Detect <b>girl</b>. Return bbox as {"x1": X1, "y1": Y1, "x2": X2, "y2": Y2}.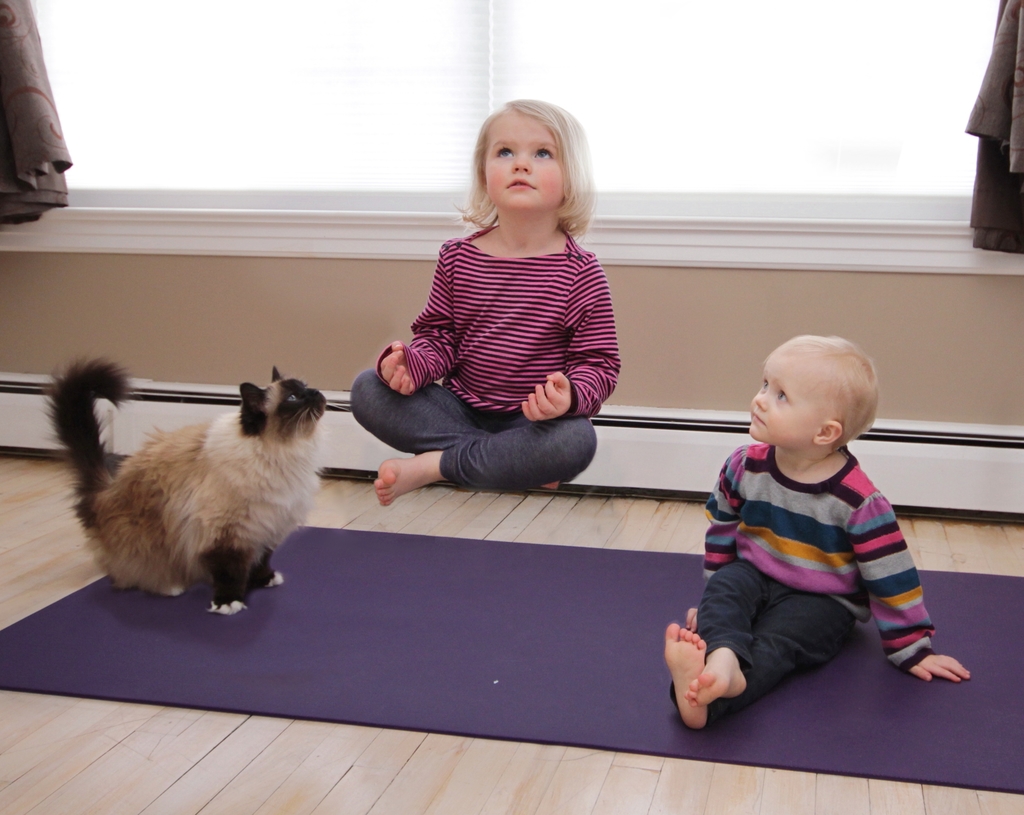
{"x1": 348, "y1": 99, "x2": 619, "y2": 510}.
